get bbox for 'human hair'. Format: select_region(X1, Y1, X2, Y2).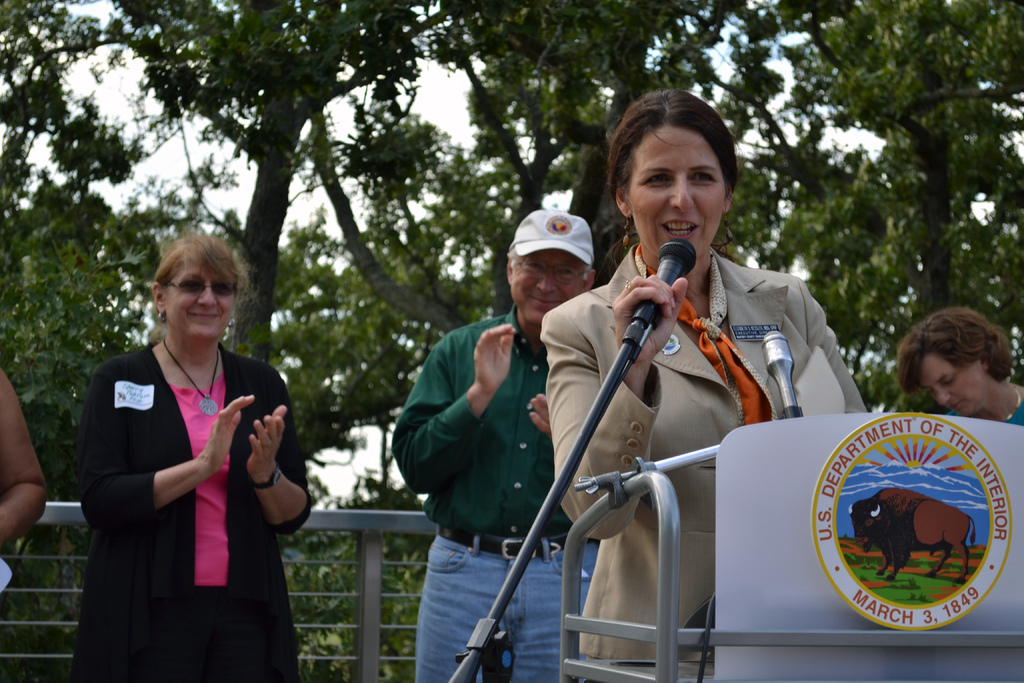
select_region(506, 246, 591, 277).
